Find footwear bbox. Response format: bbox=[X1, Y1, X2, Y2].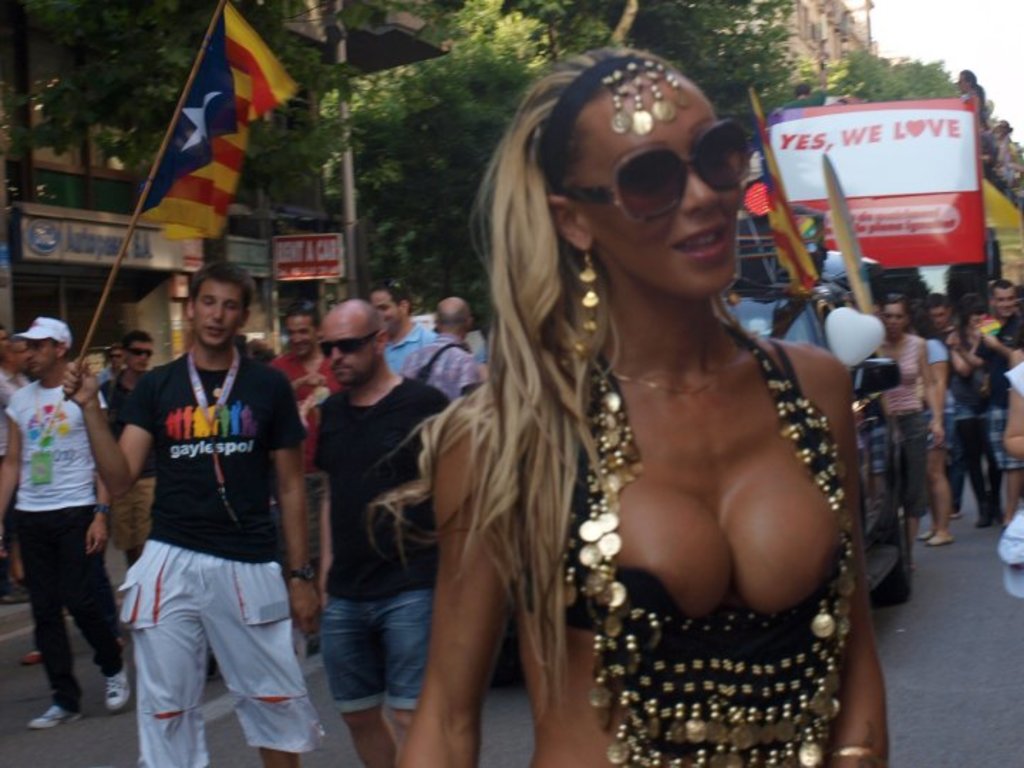
bbox=[971, 492, 990, 530].
